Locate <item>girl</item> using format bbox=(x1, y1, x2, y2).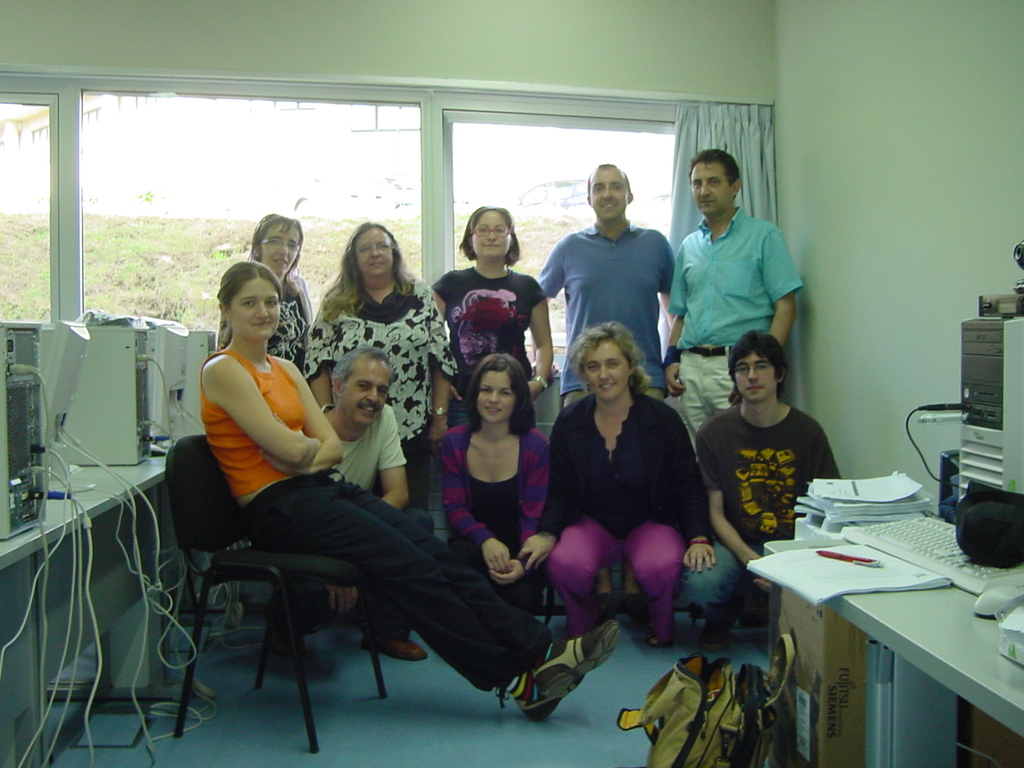
bbox=(547, 318, 711, 650).
